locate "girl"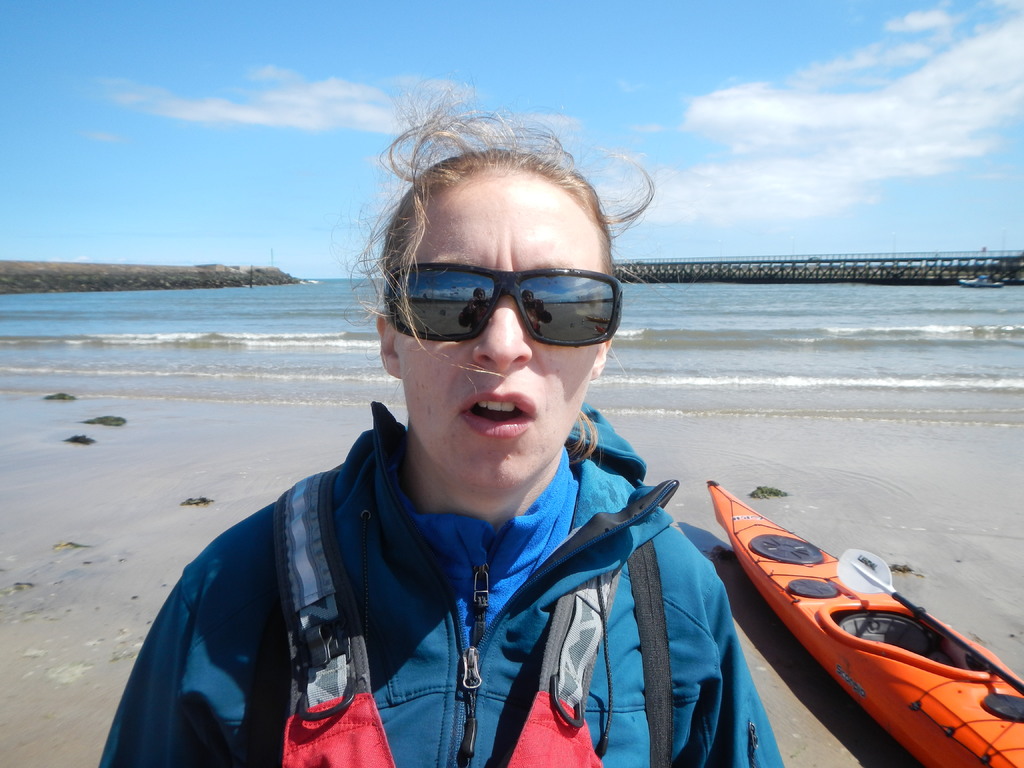
box(95, 83, 788, 767)
